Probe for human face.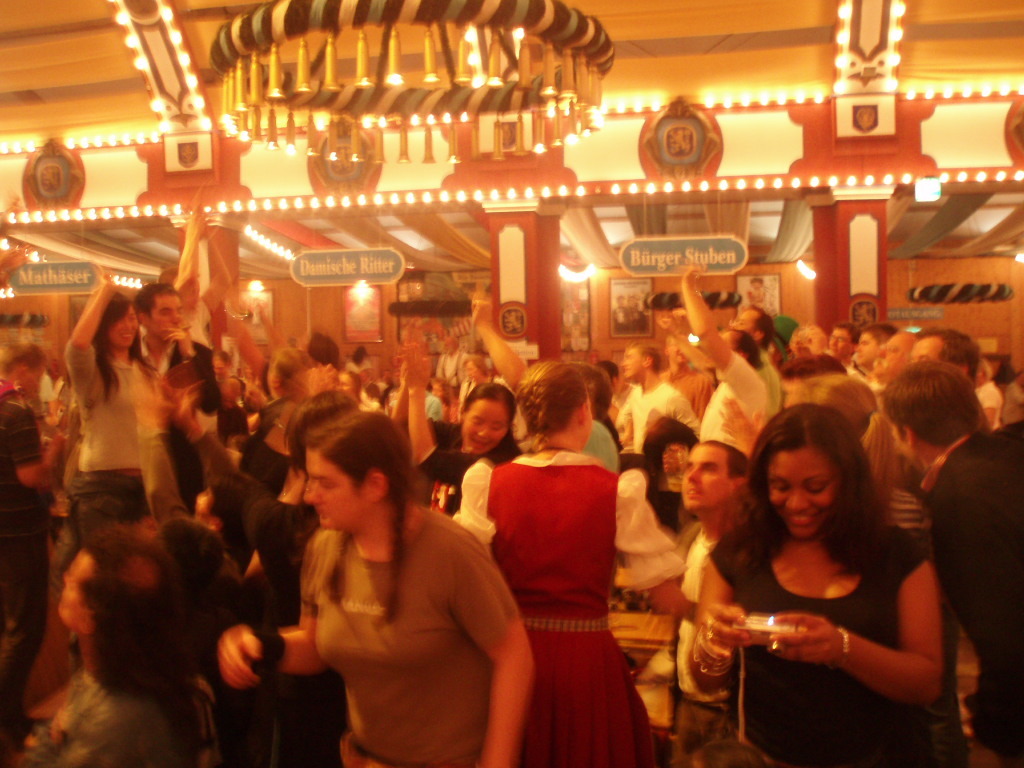
Probe result: locate(101, 301, 136, 346).
